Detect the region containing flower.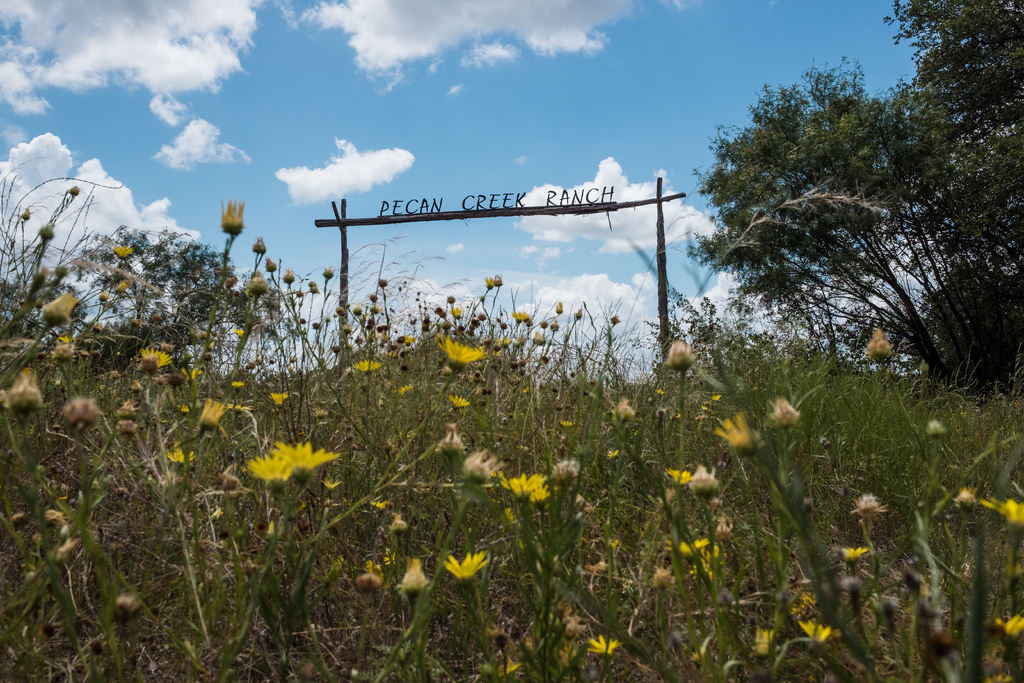
x1=53, y1=334, x2=72, y2=345.
